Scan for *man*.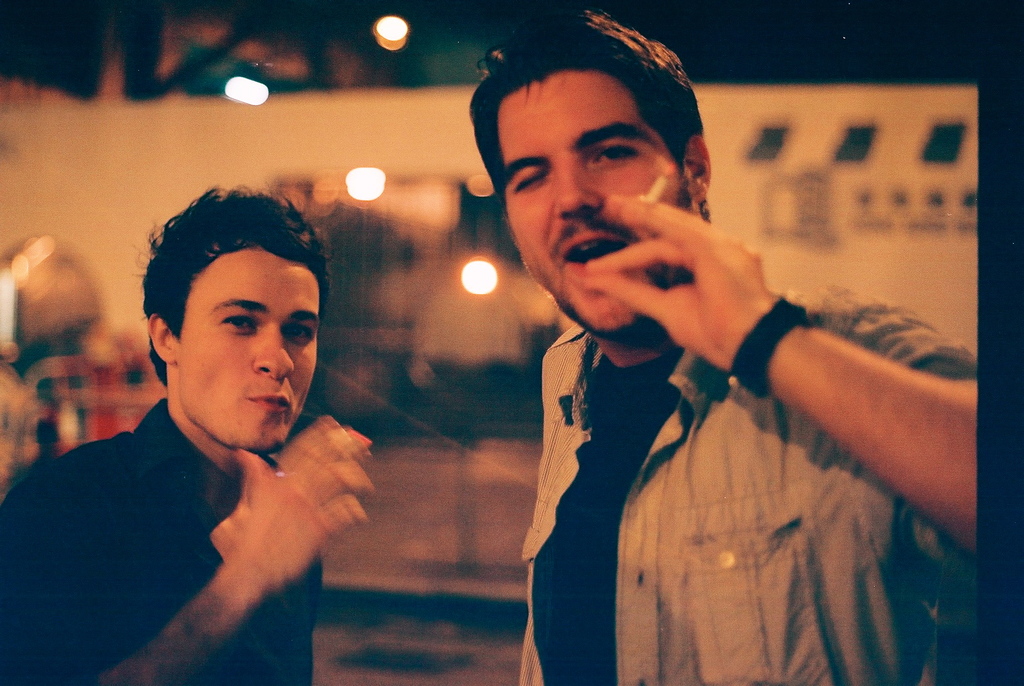
Scan result: (x1=34, y1=195, x2=428, y2=676).
